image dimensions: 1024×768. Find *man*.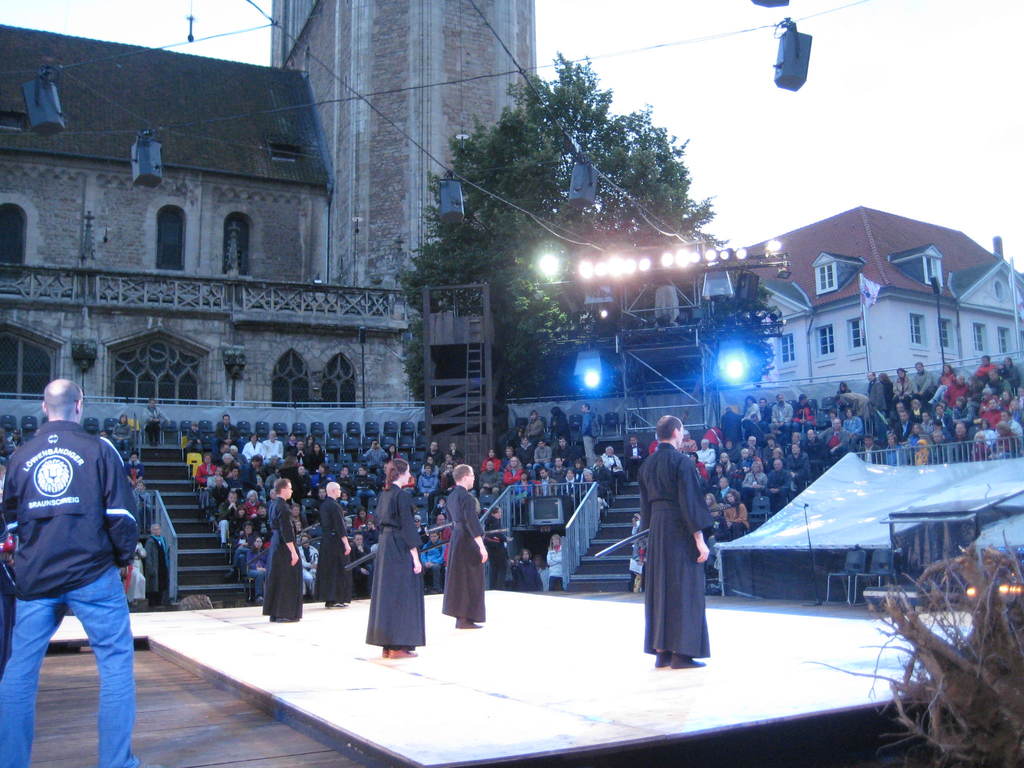
{"left": 289, "top": 438, "right": 311, "bottom": 468}.
